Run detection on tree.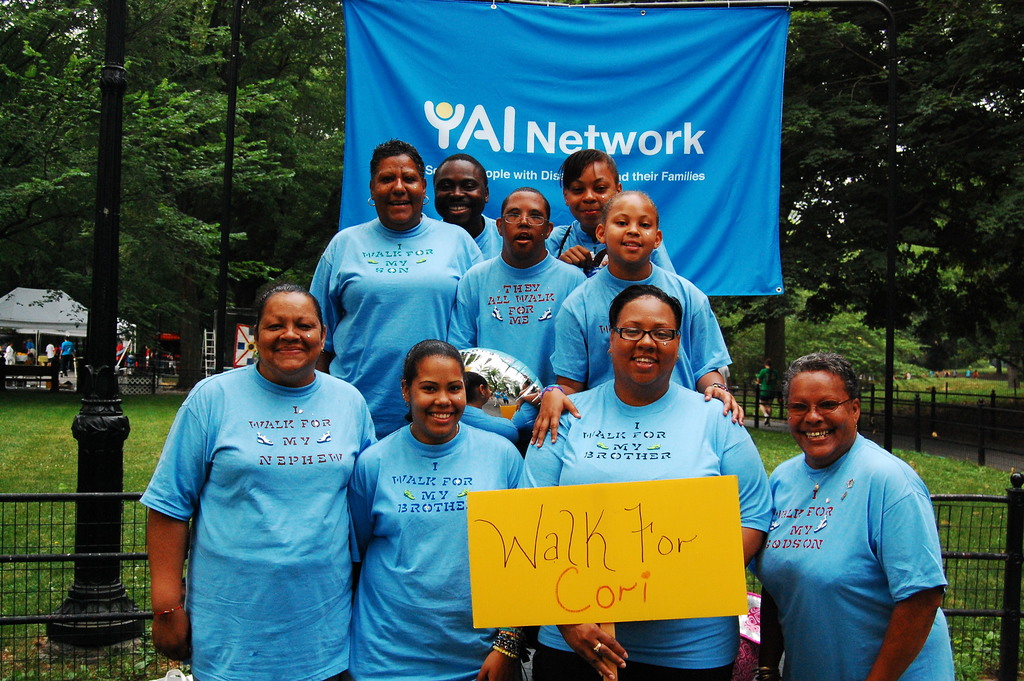
Result: box=[195, 1, 333, 246].
